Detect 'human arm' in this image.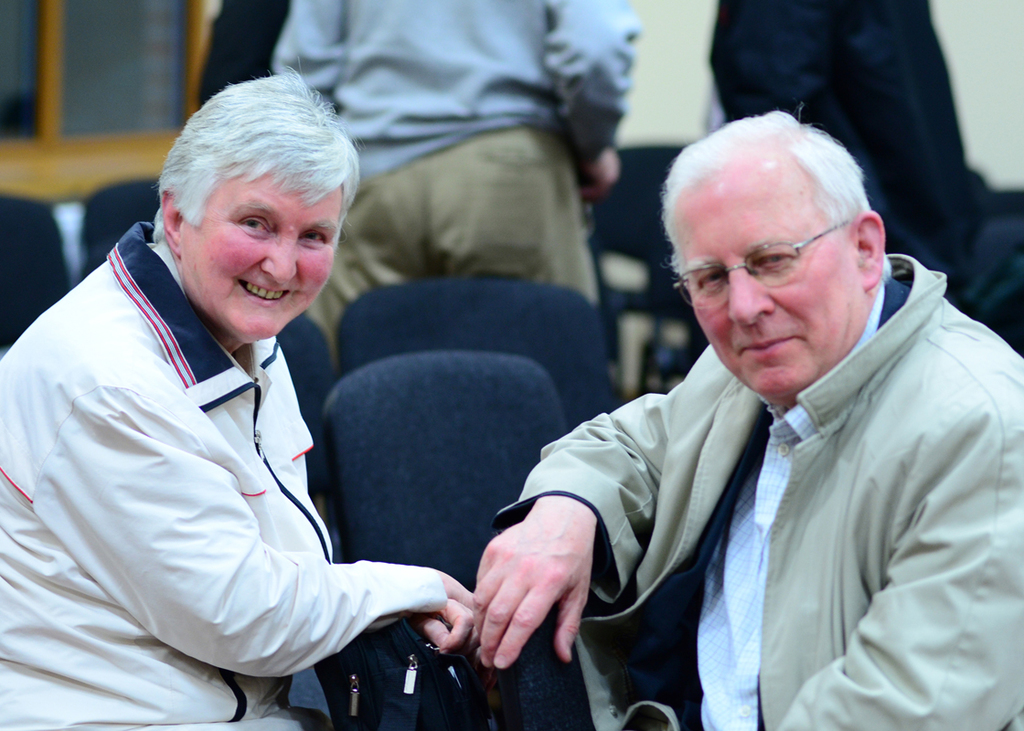
Detection: l=467, t=336, r=768, b=674.
